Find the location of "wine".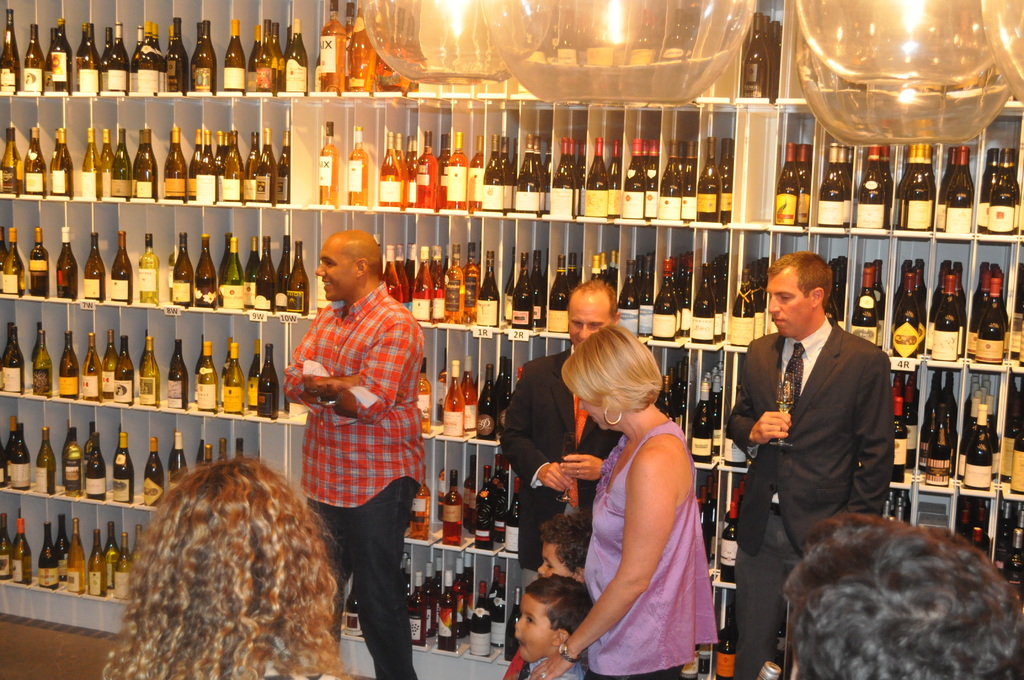
Location: [left=255, top=125, right=278, bottom=206].
